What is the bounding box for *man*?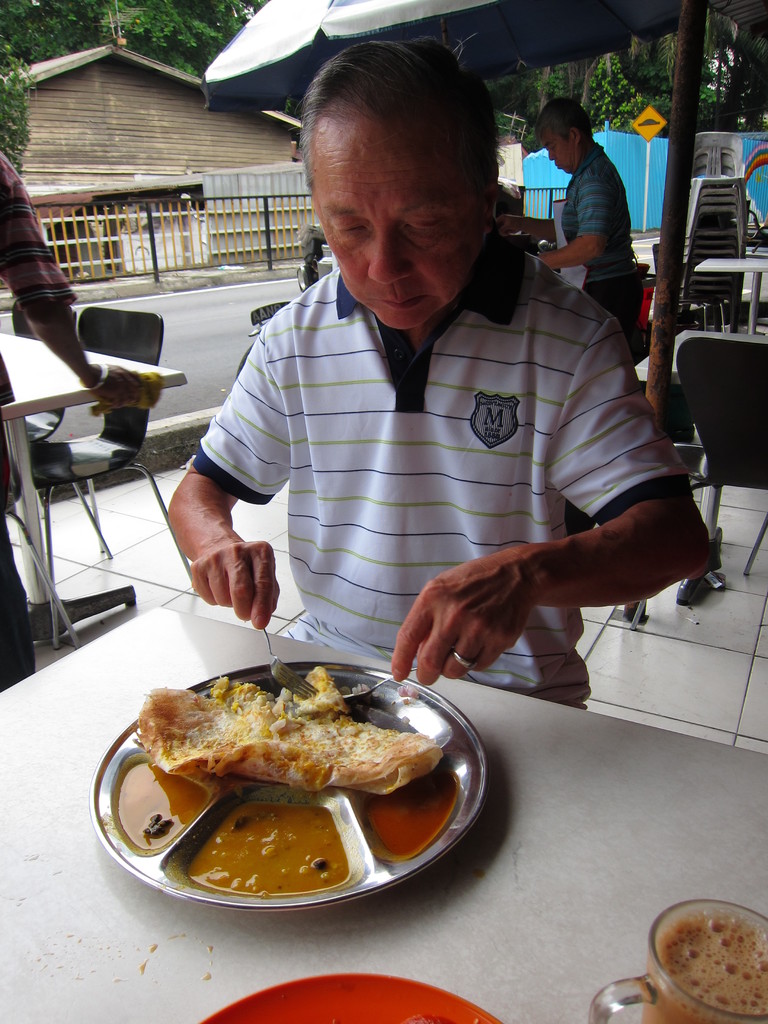
508/101/646/326.
